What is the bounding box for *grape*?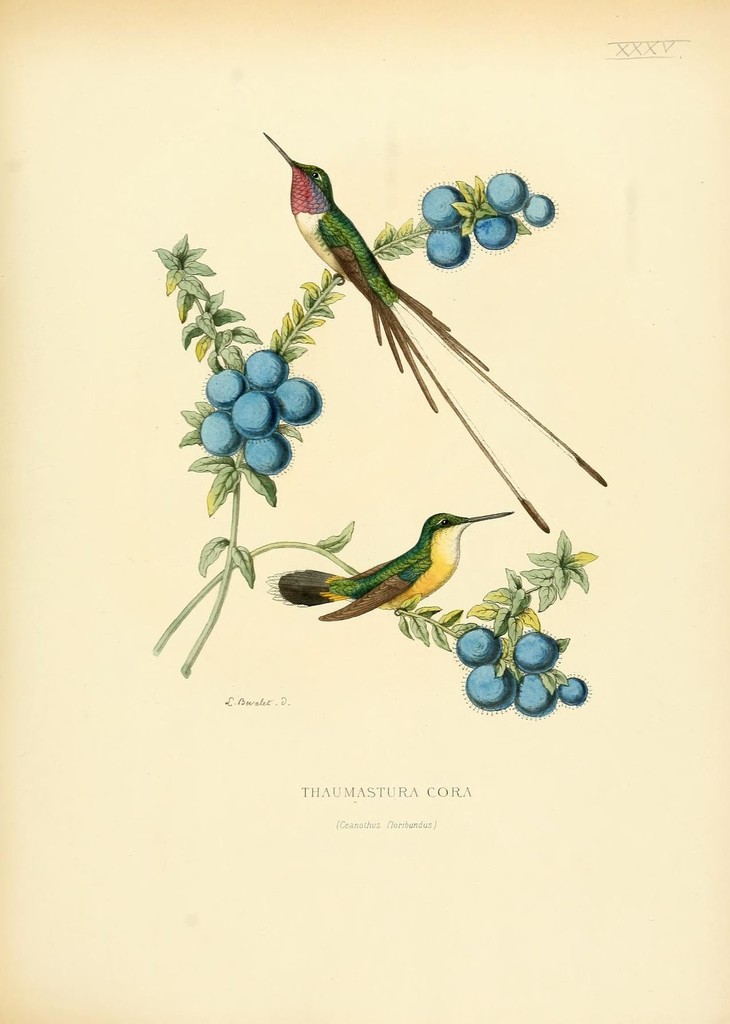
429, 225, 467, 266.
